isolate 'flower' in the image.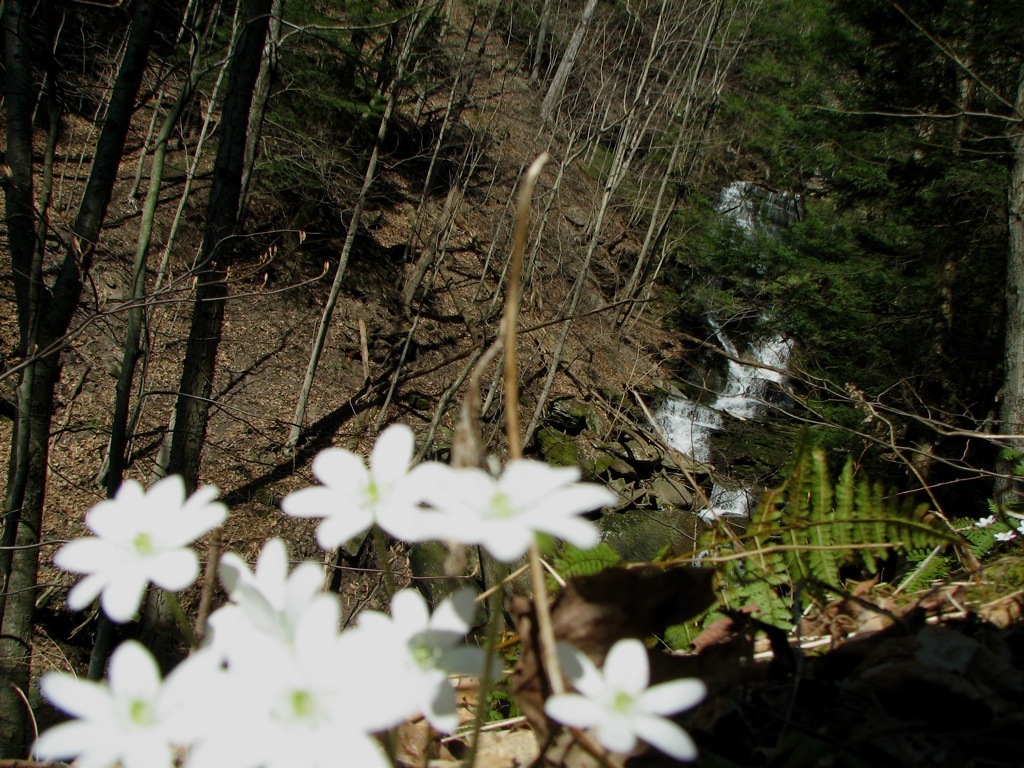
Isolated region: <region>457, 453, 623, 562</region>.
